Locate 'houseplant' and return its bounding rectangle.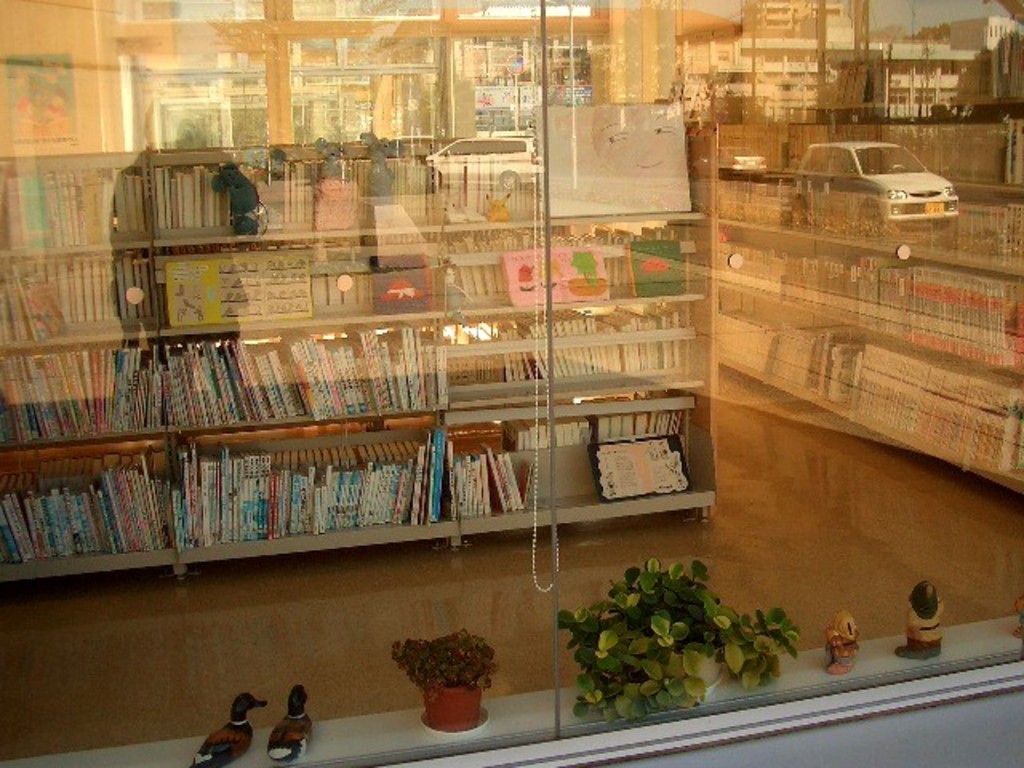
387 627 502 742.
